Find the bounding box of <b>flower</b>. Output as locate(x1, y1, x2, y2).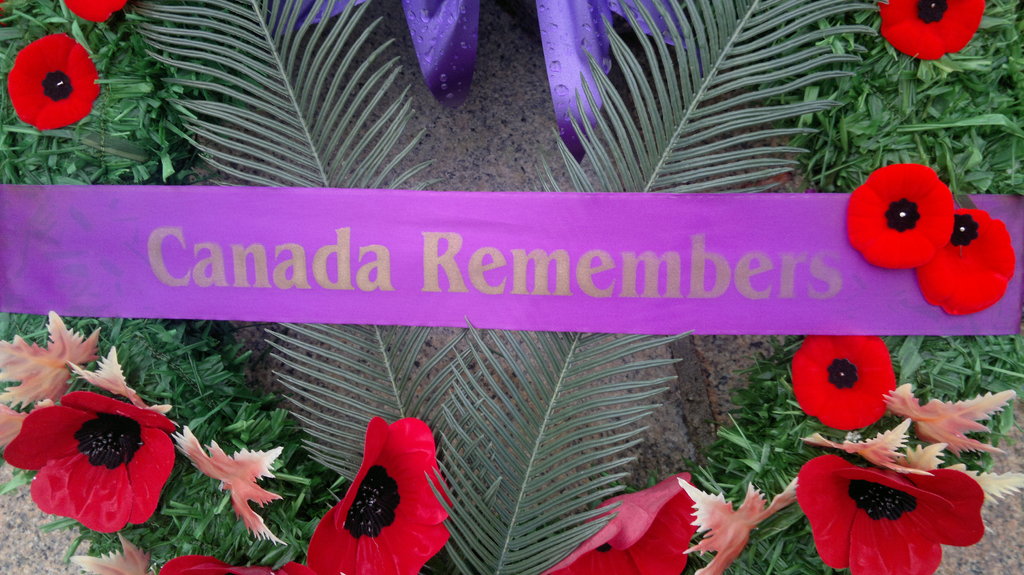
locate(922, 207, 1015, 313).
